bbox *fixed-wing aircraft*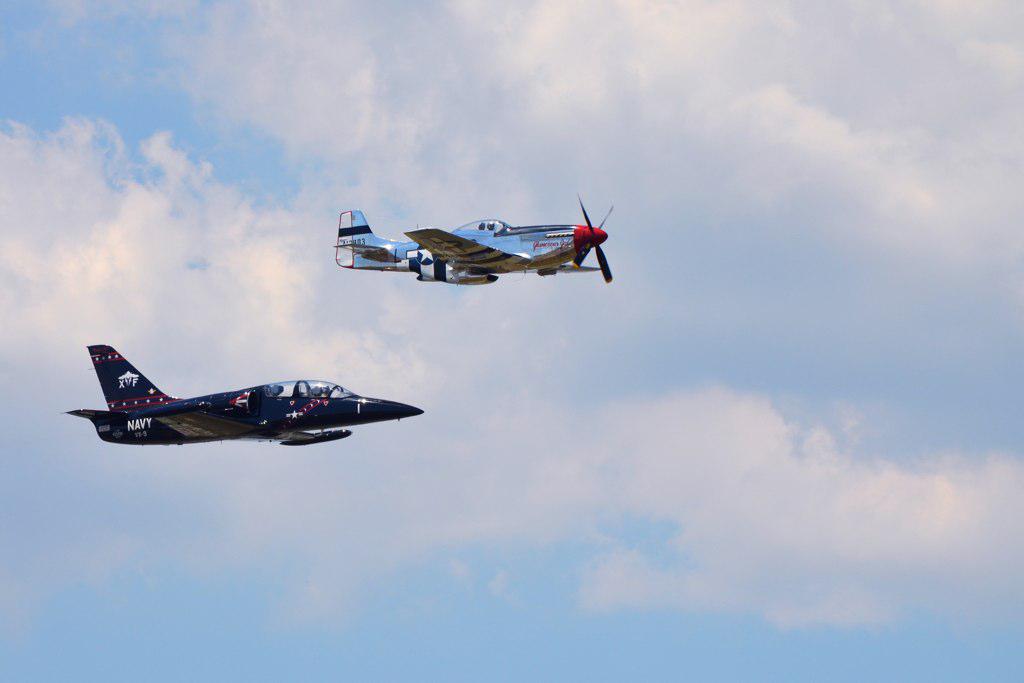
pyautogui.locateOnScreen(325, 200, 611, 281)
